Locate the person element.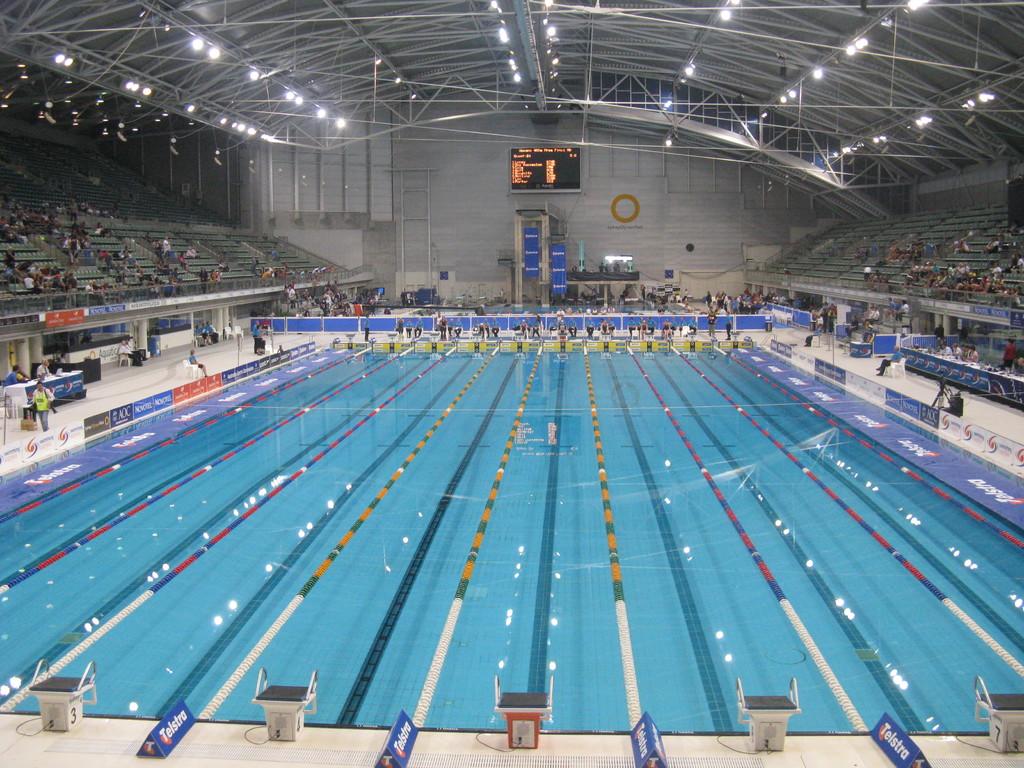
Element bbox: 678, 315, 688, 333.
